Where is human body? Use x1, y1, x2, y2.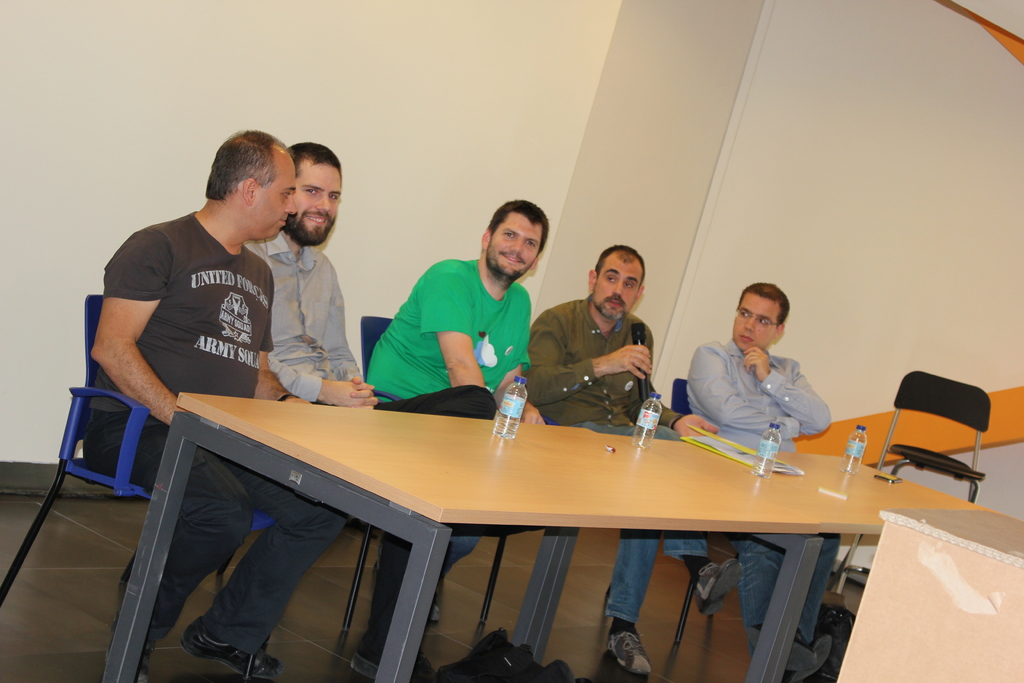
688, 268, 822, 682.
